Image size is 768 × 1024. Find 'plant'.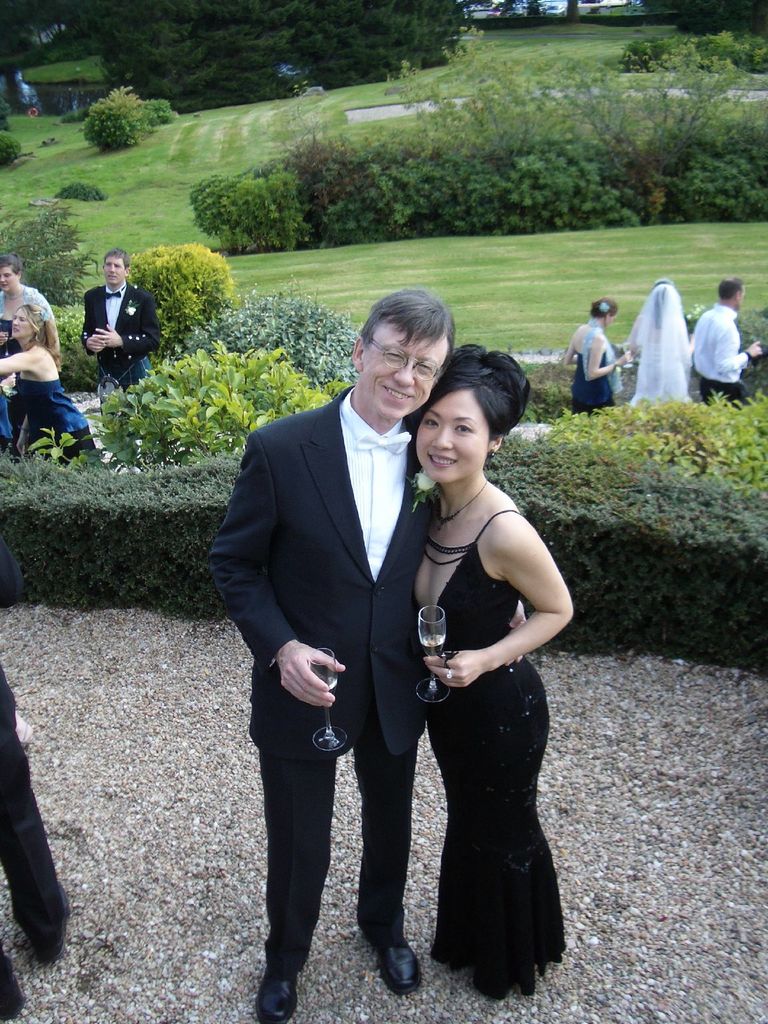
1 132 27 173.
